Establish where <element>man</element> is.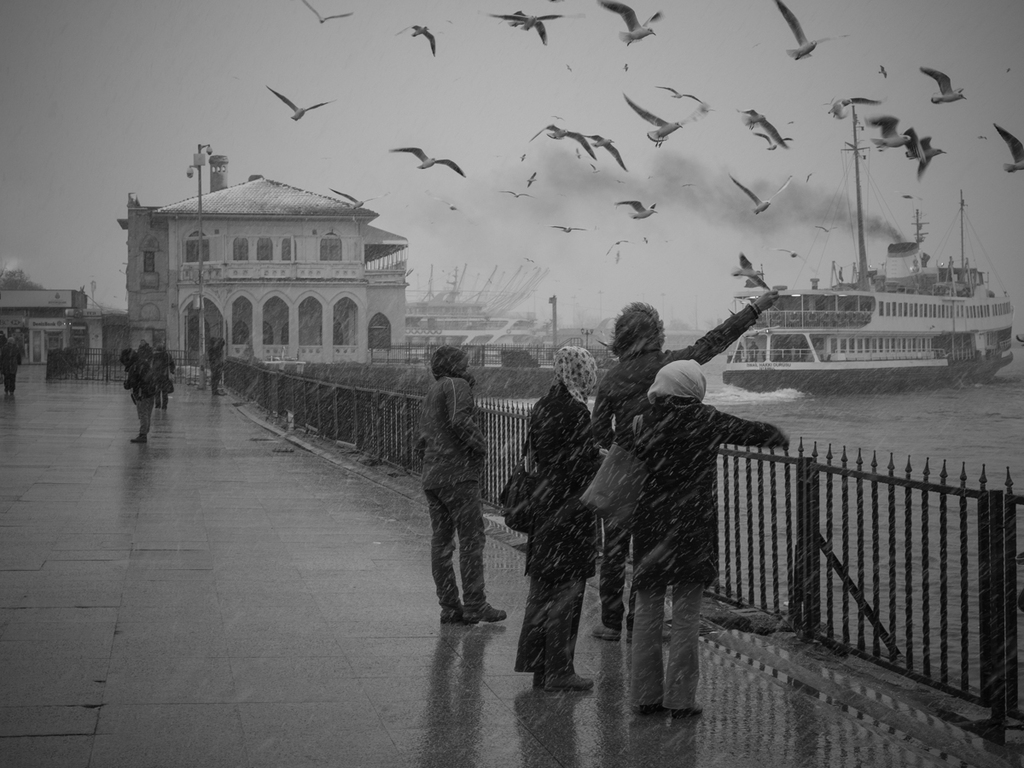
Established at rect(592, 296, 781, 639).
